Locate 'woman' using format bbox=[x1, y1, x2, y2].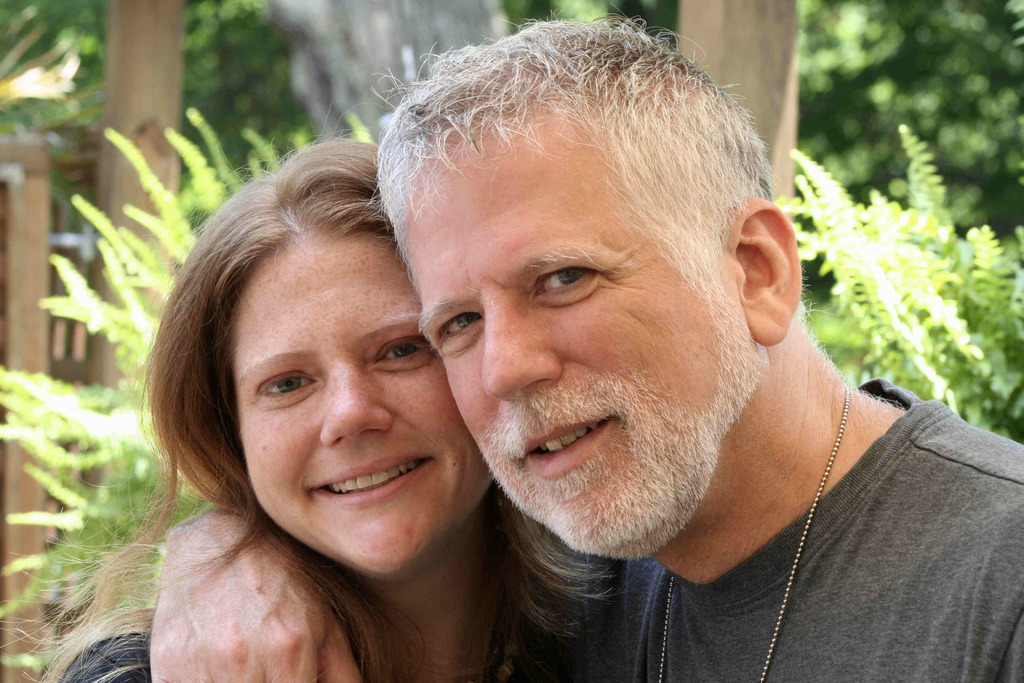
bbox=[59, 117, 602, 670].
